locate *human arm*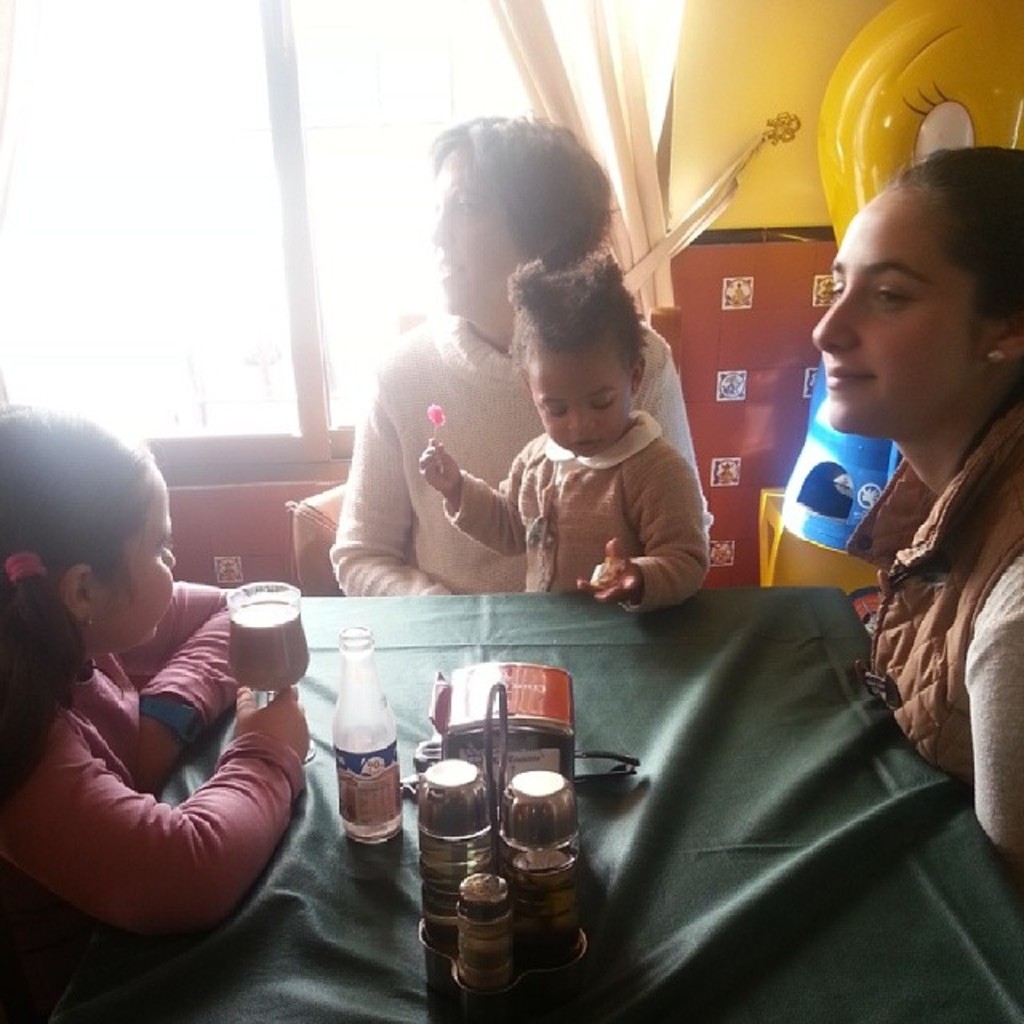
detection(29, 619, 298, 933)
